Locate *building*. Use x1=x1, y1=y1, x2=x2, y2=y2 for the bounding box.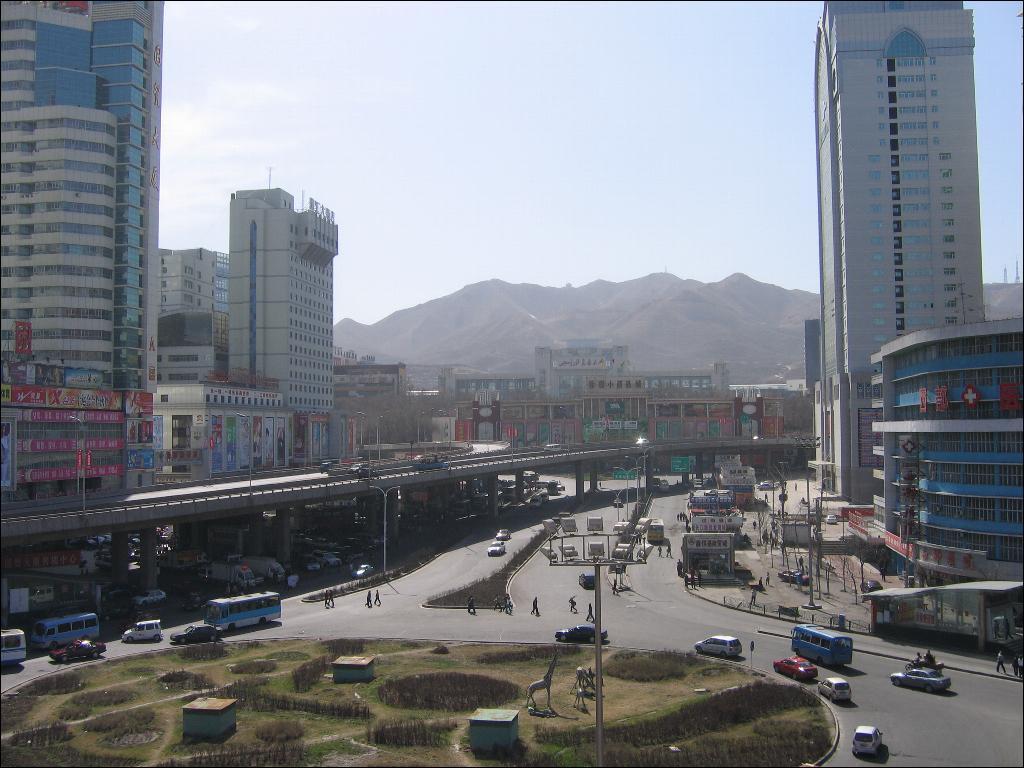
x1=814, y1=0, x2=990, y2=519.
